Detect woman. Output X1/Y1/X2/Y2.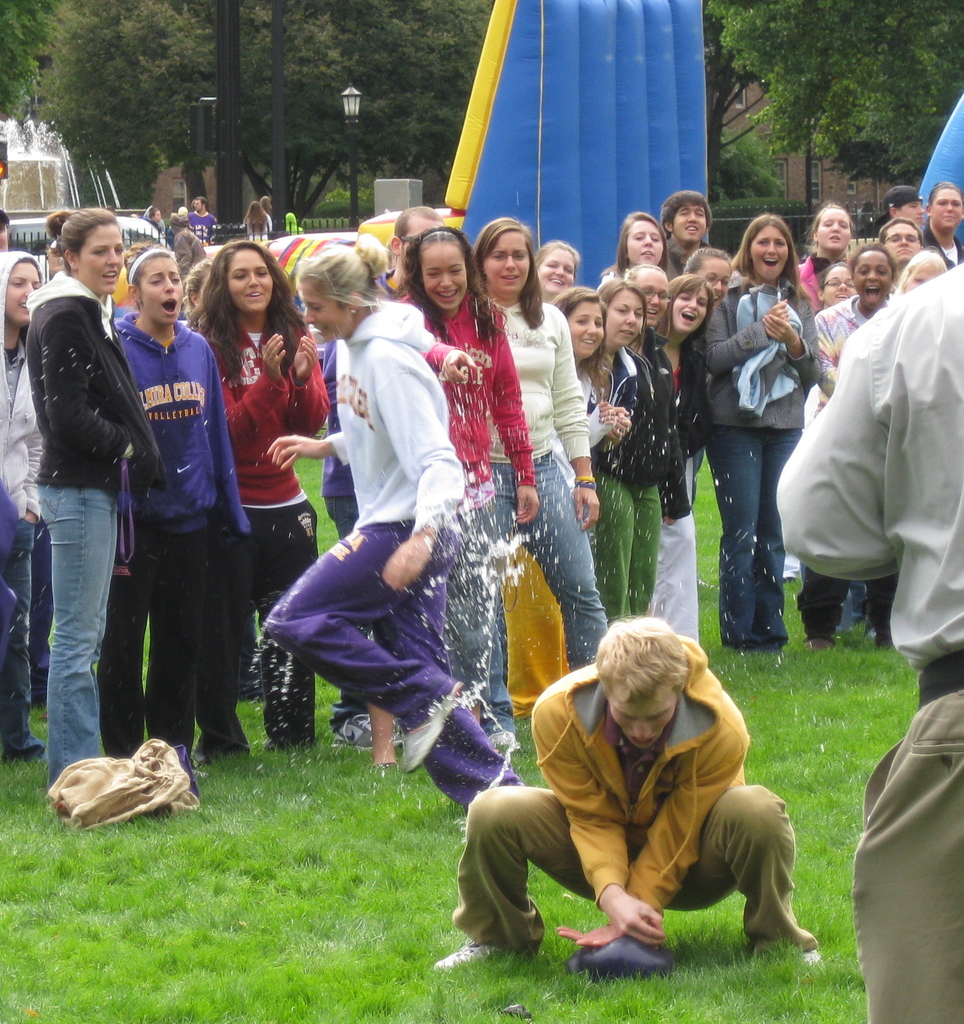
604/209/677/280.
